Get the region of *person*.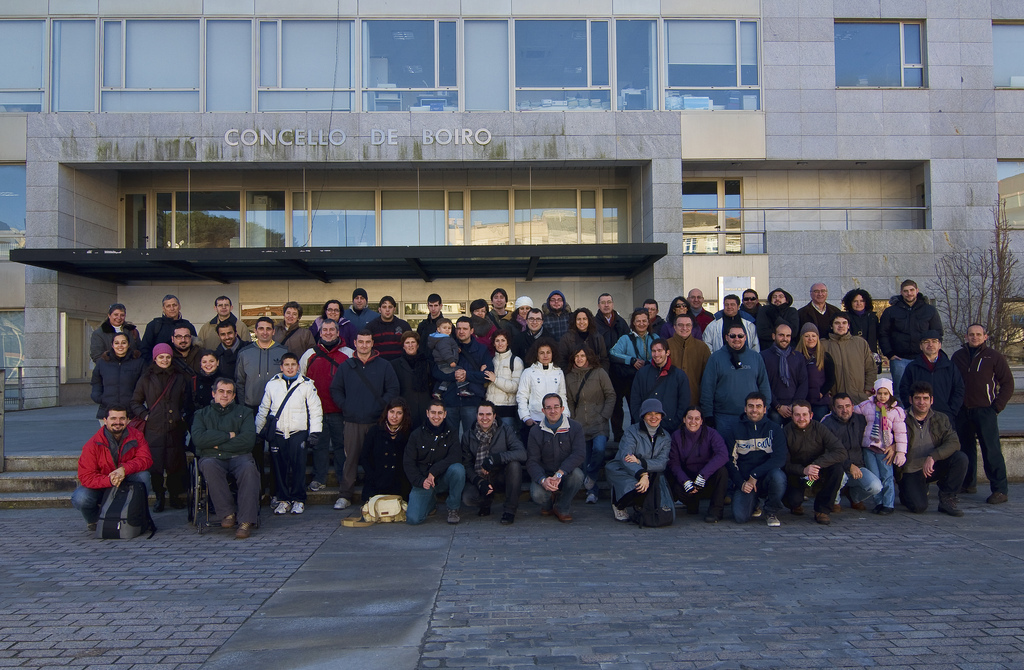
left=362, top=398, right=411, bottom=499.
